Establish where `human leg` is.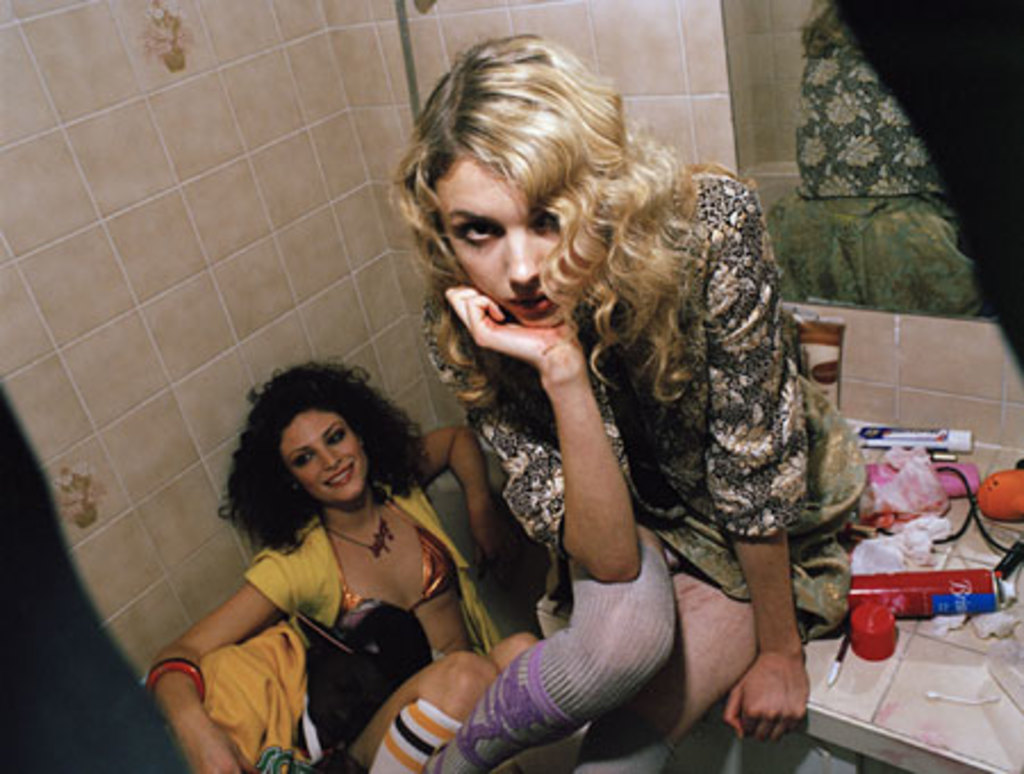
Established at select_region(421, 519, 676, 772).
